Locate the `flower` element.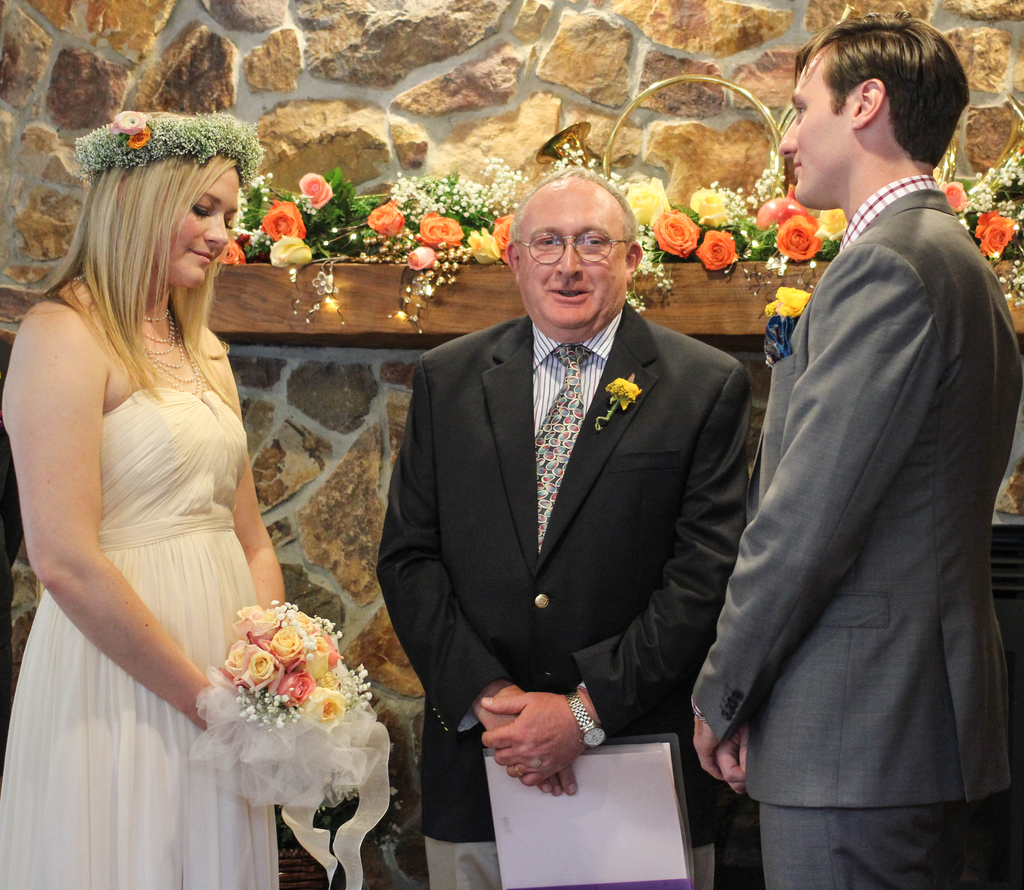
Element bbox: (697, 223, 735, 267).
